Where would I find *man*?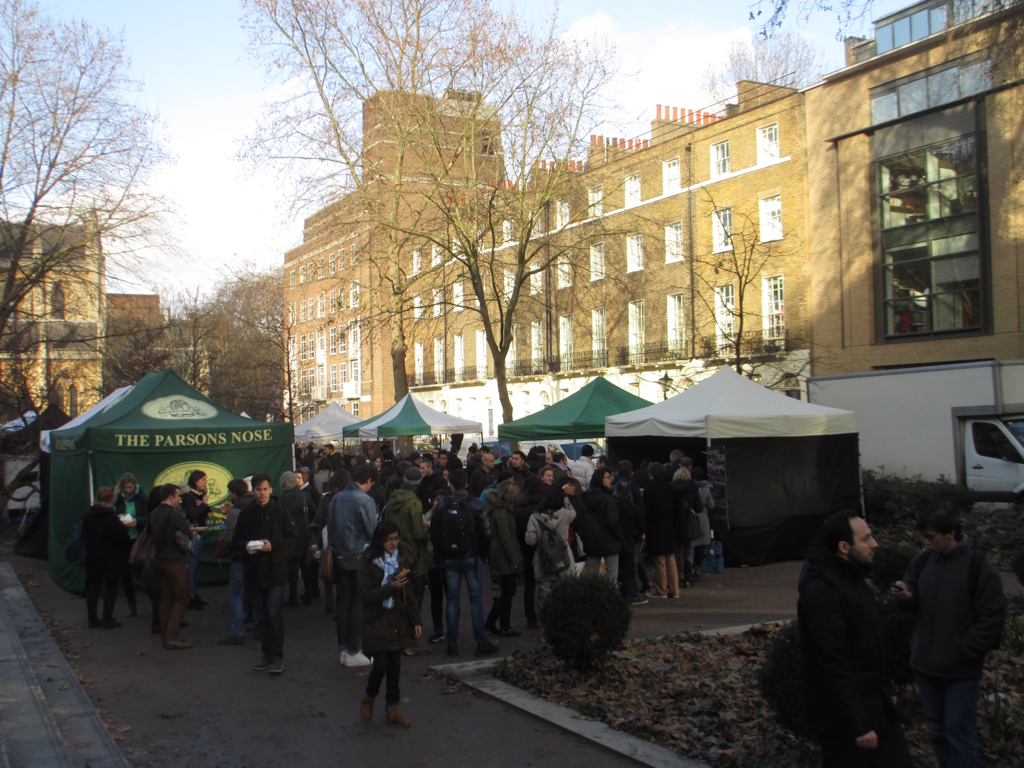
At 796, 513, 901, 767.
